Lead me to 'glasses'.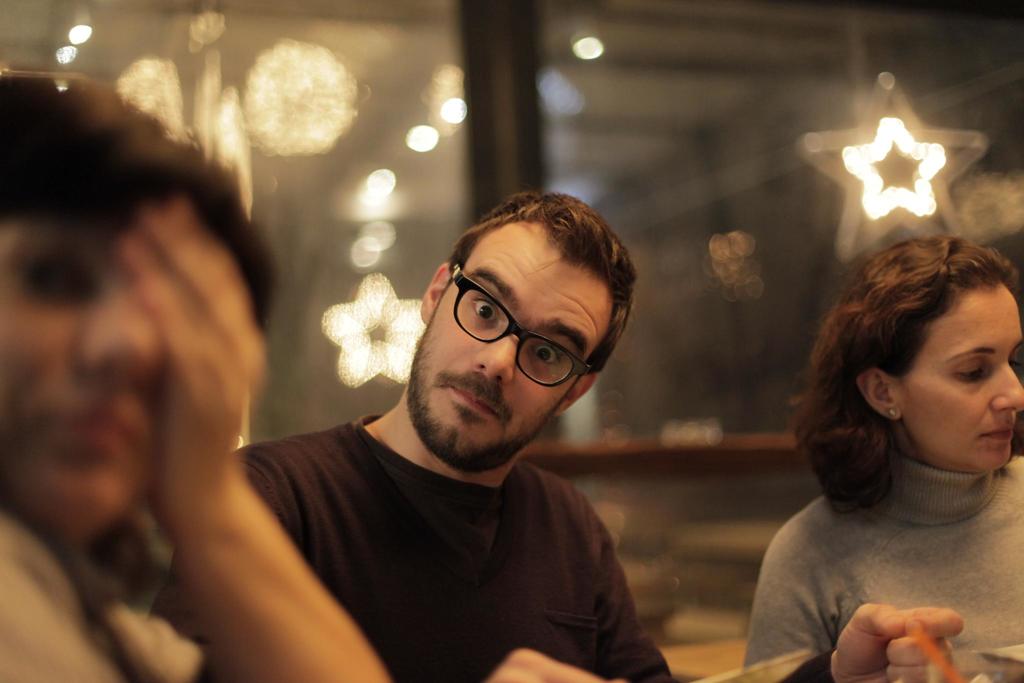
Lead to [388, 284, 612, 391].
